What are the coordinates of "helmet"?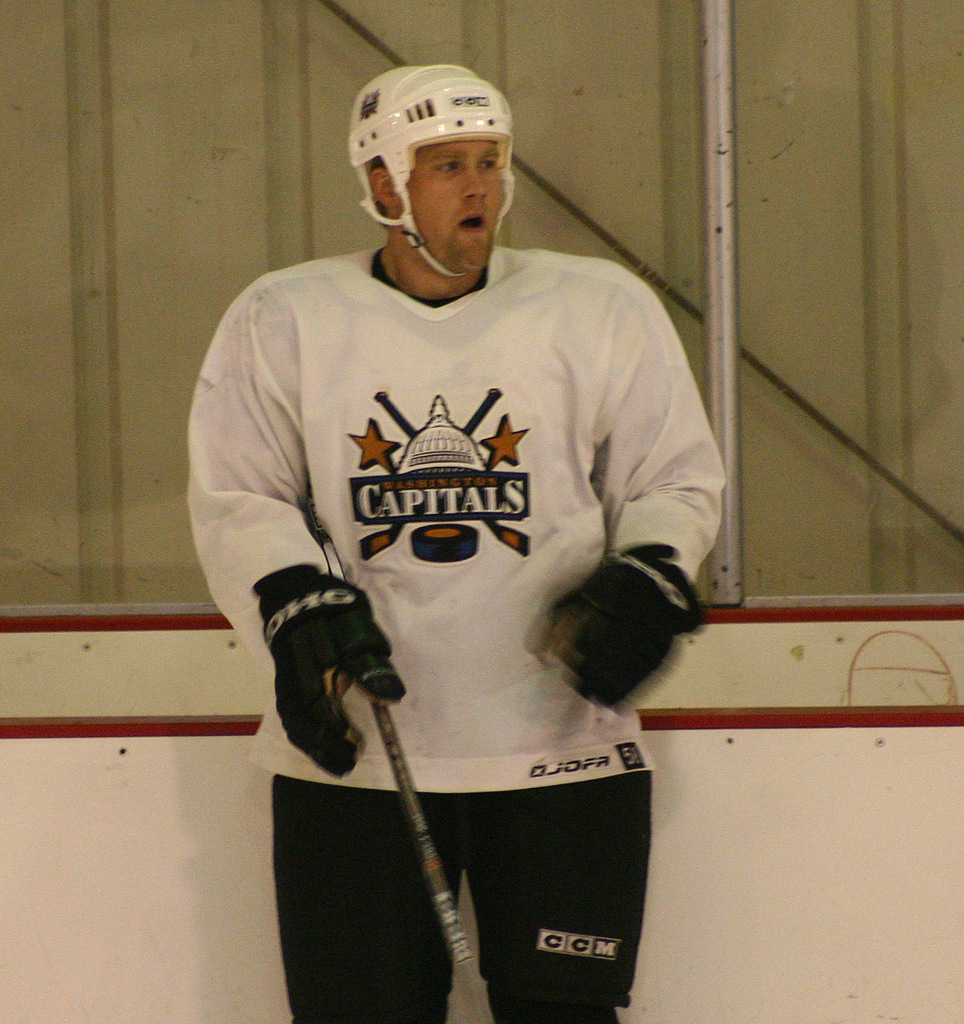
region(342, 62, 518, 273).
